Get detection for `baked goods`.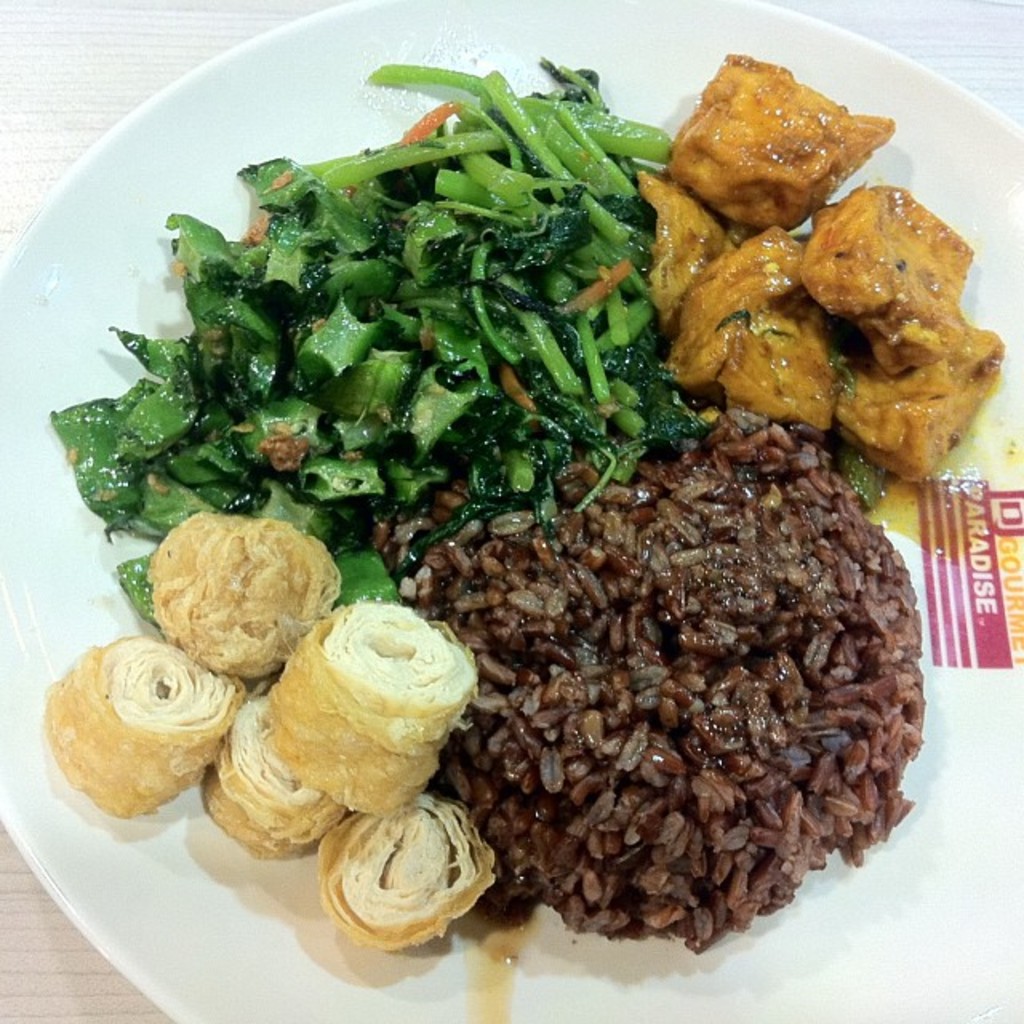
Detection: 251, 594, 478, 822.
